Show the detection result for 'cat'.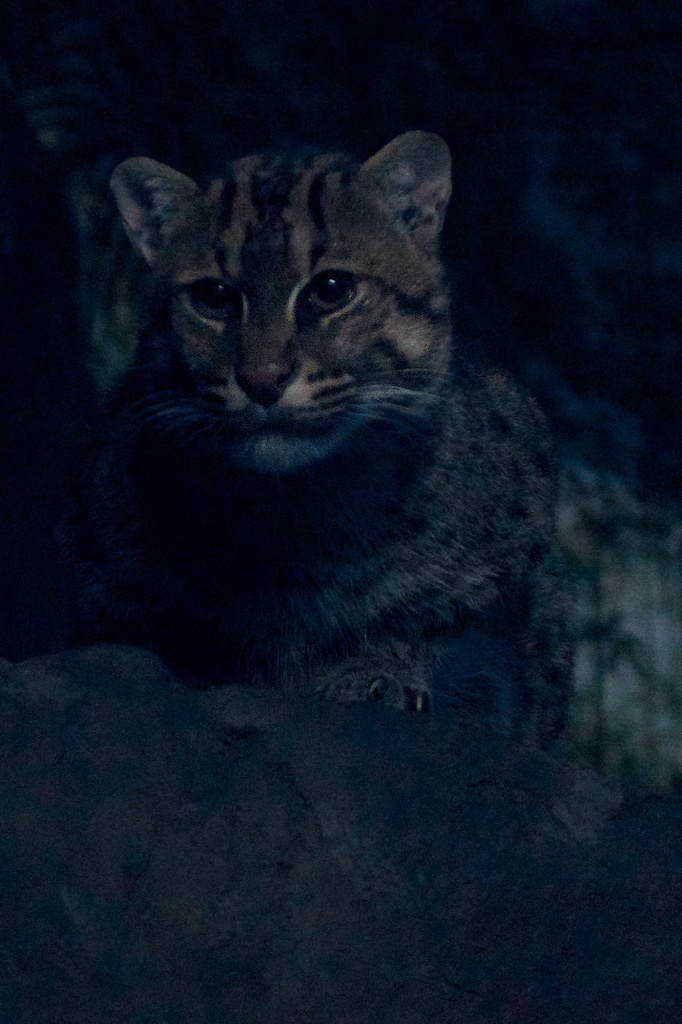
<region>37, 120, 580, 760</region>.
